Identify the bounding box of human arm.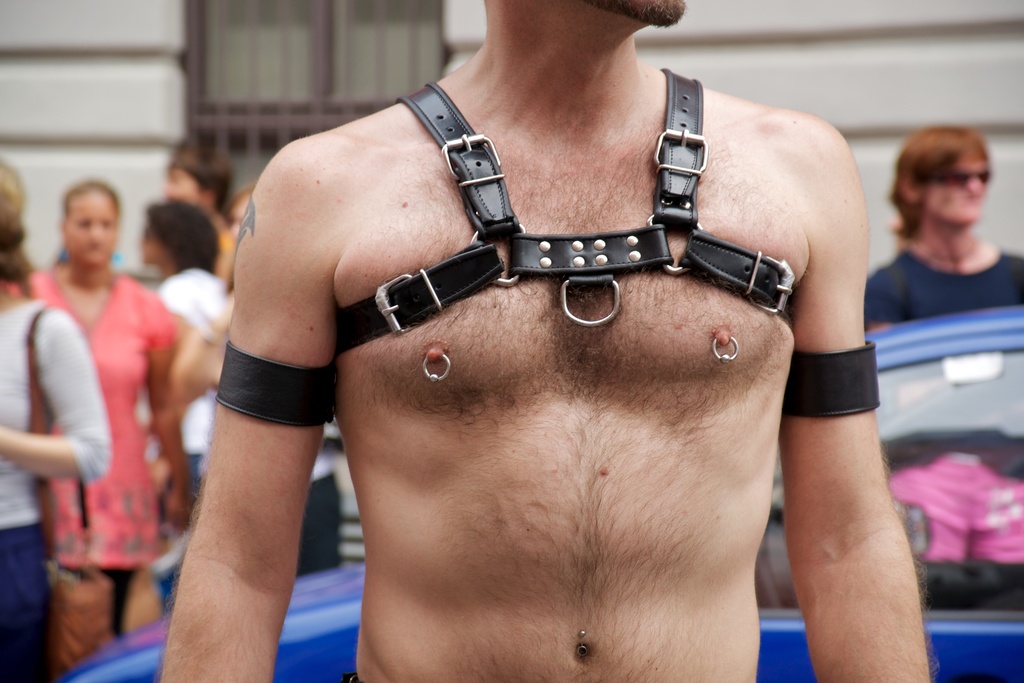
Rect(771, 115, 940, 682).
